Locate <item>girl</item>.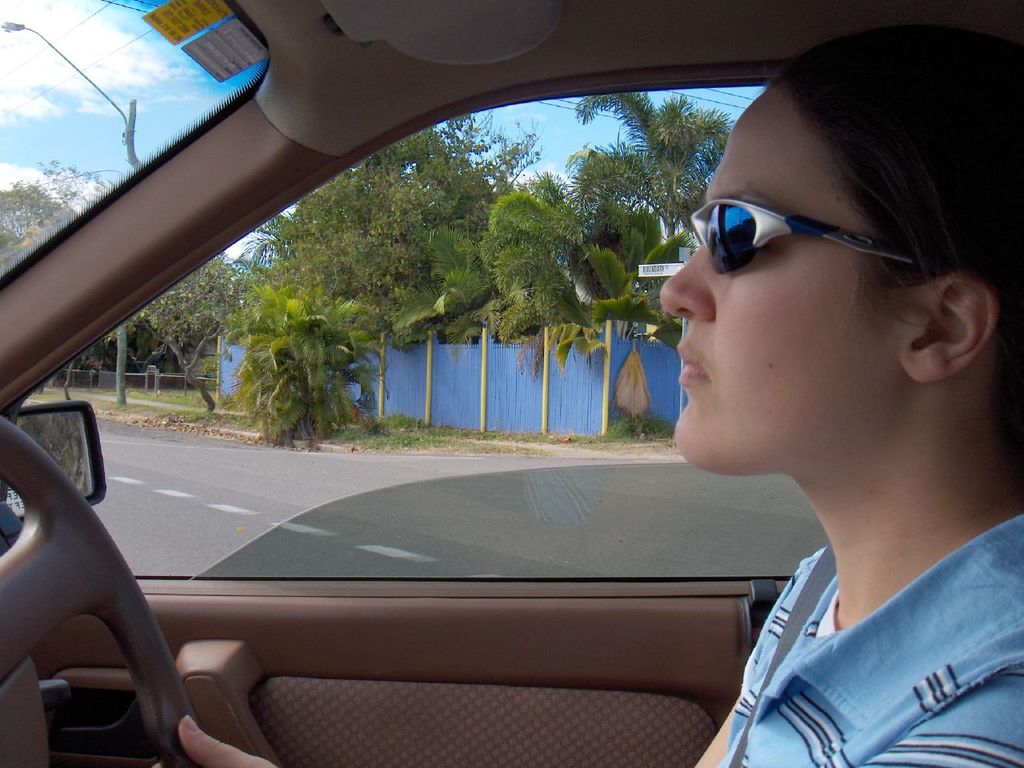
Bounding box: [x1=150, y1=23, x2=1023, y2=767].
